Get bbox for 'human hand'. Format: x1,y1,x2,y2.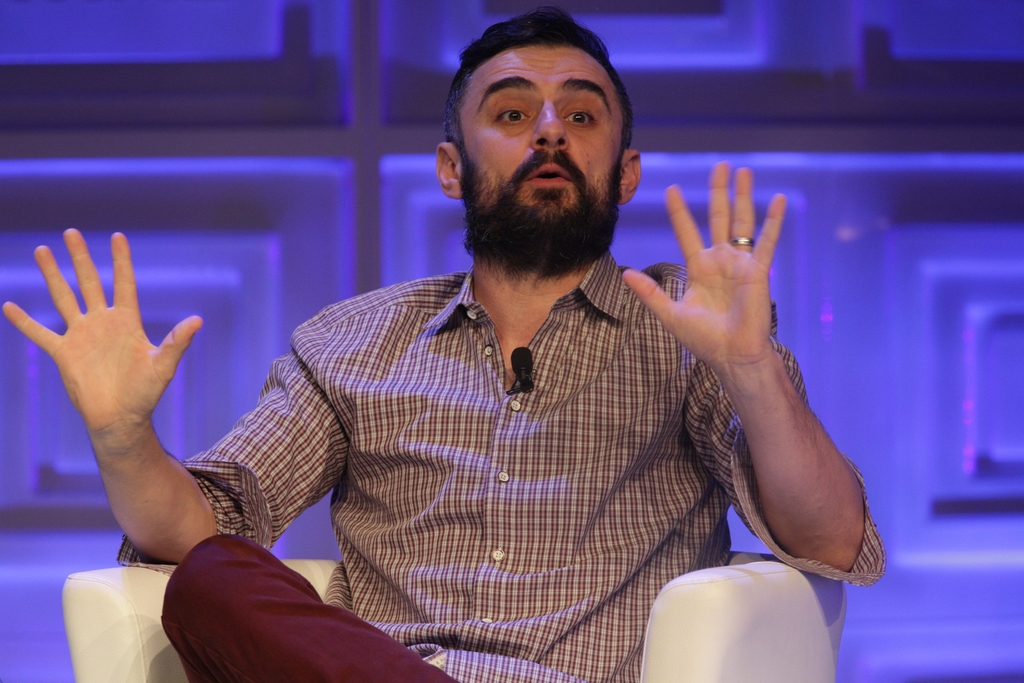
23,231,190,486.
